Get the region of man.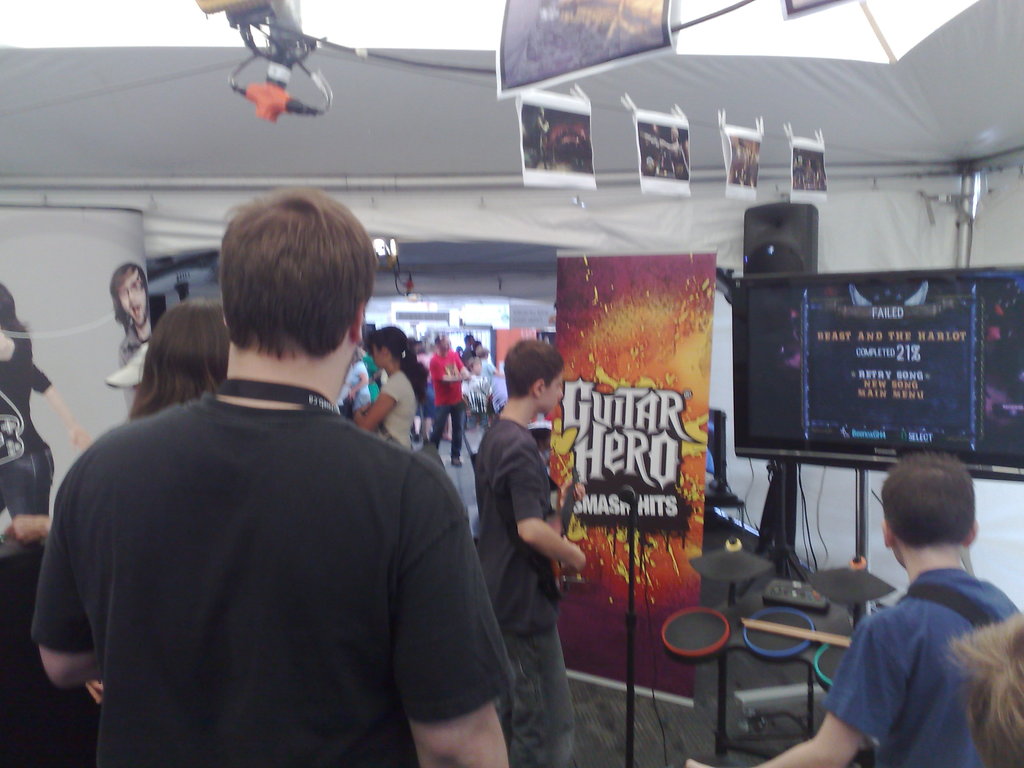
bbox=[429, 331, 470, 468].
